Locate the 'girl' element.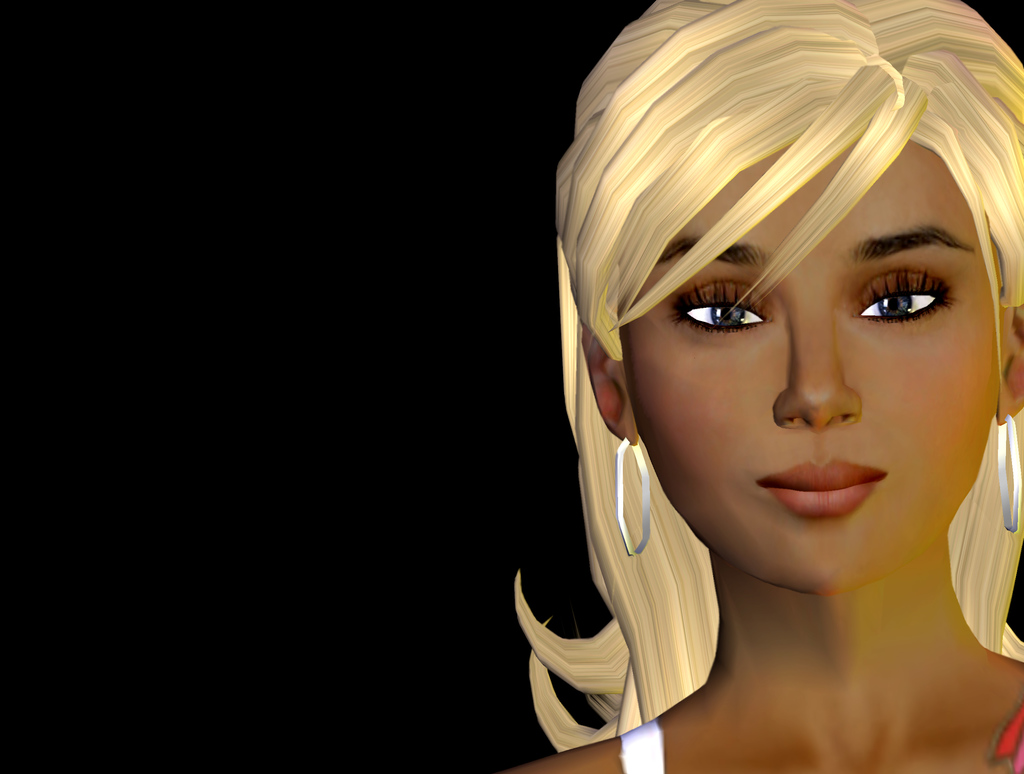
Element bbox: x1=501, y1=1, x2=1023, y2=773.
